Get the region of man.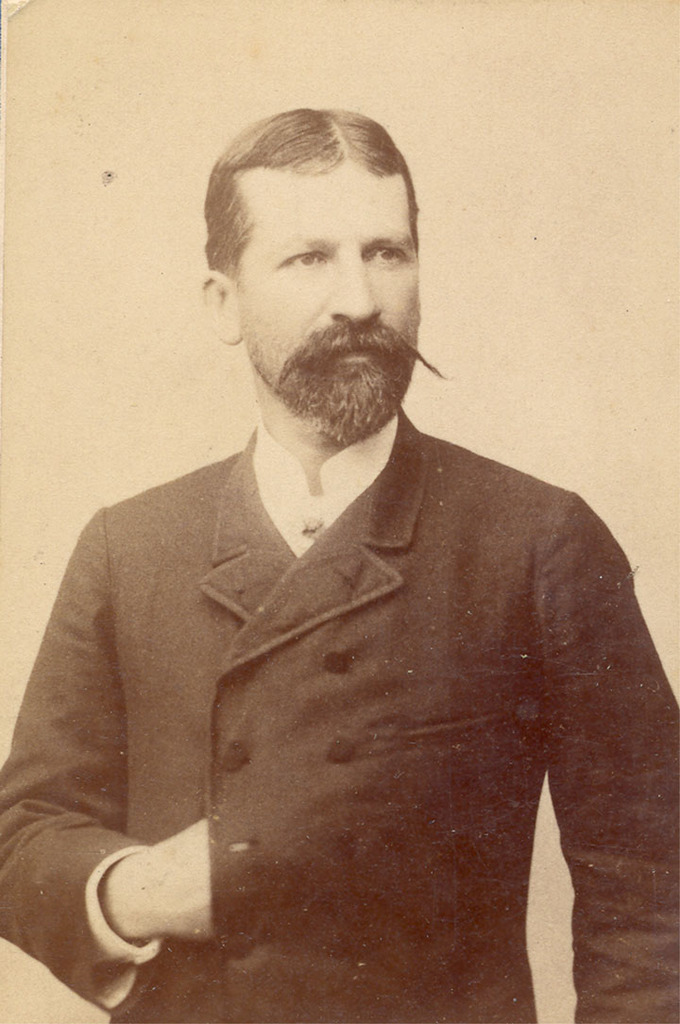
[25,102,657,1009].
